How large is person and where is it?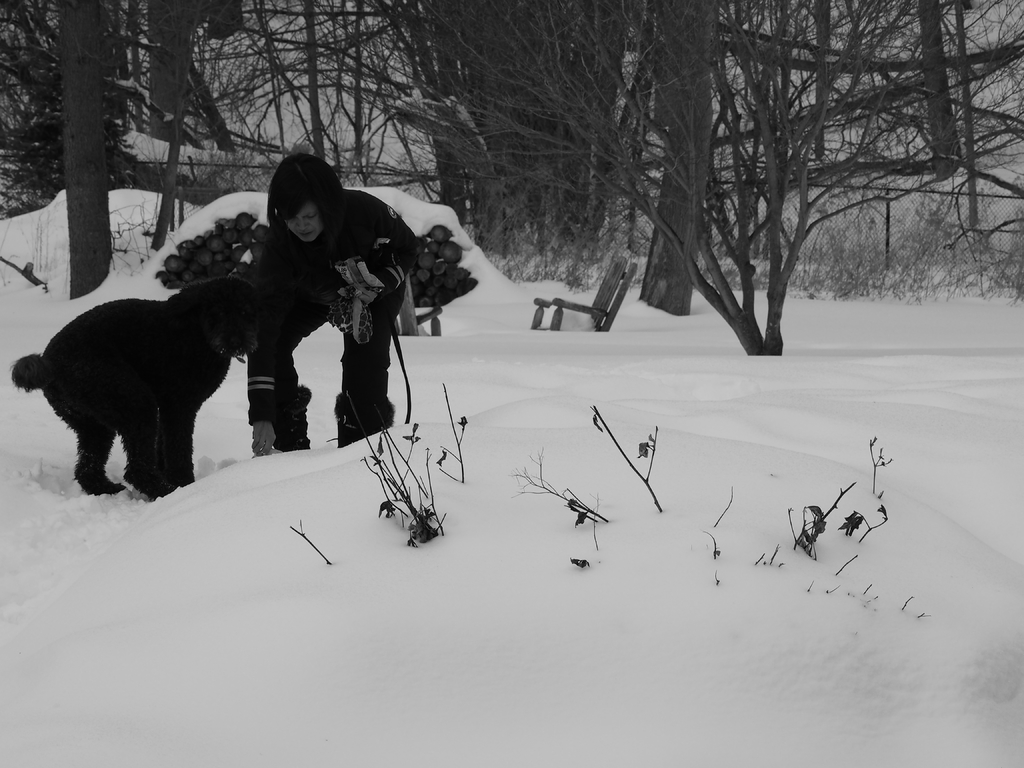
Bounding box: left=240, top=150, right=417, bottom=451.
